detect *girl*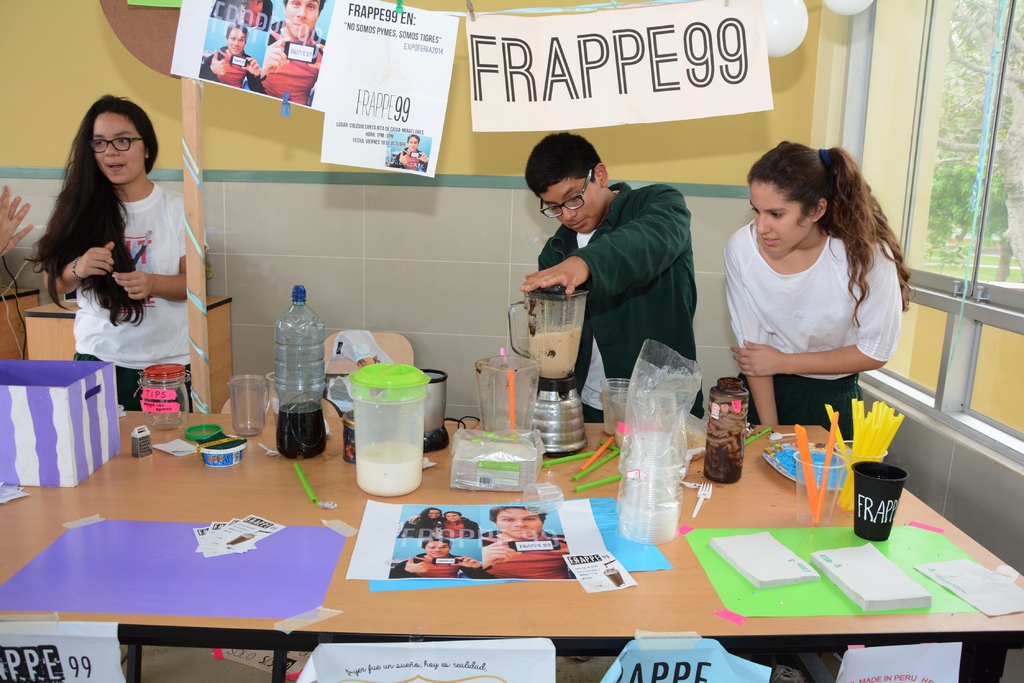
723:136:909:437
